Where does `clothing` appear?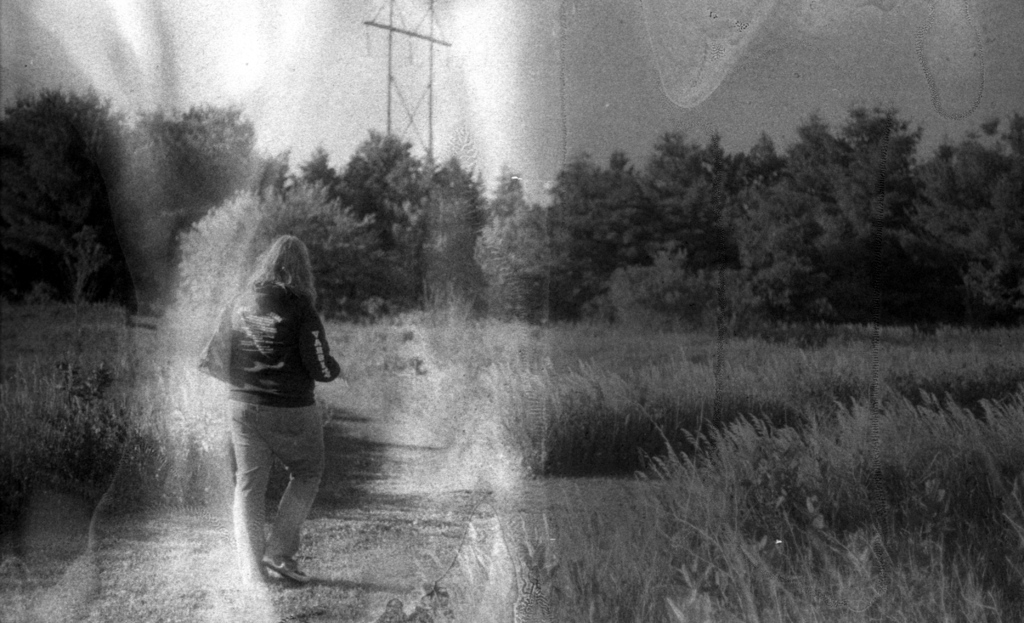
Appears at x1=229, y1=287, x2=342, y2=564.
